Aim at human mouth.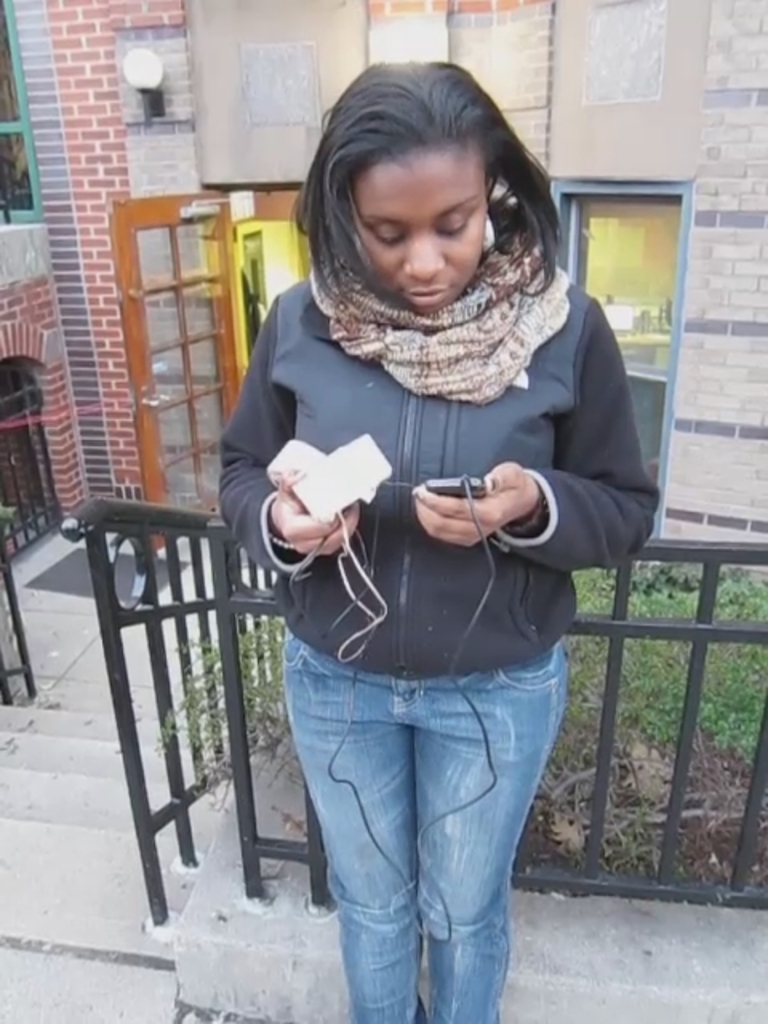
Aimed at <box>405,290,443,312</box>.
